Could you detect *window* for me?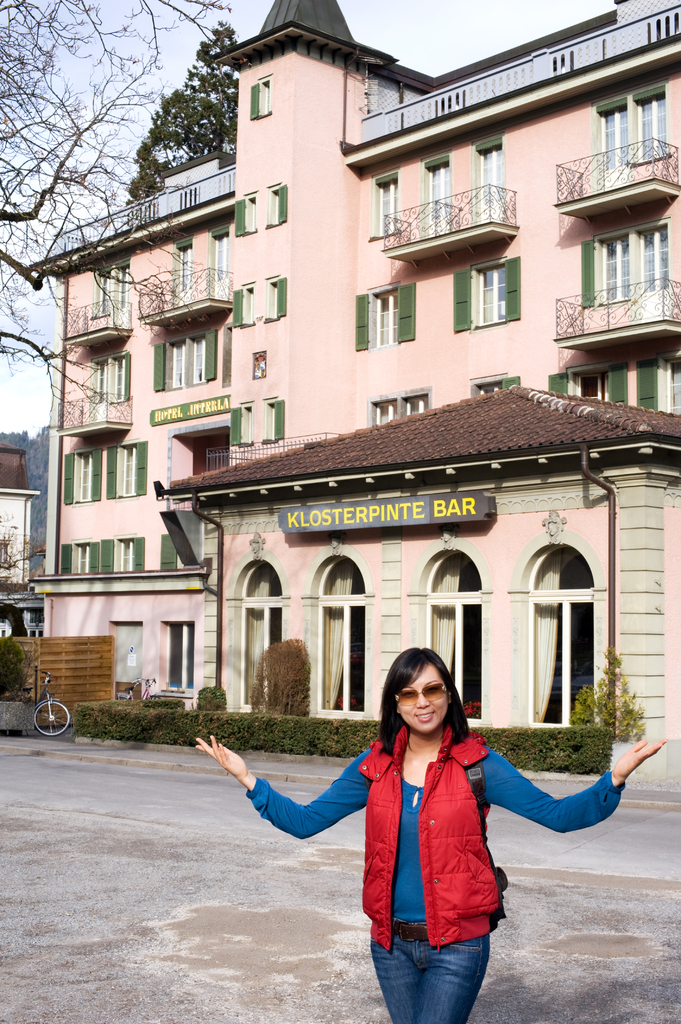
Detection result: select_region(102, 532, 140, 569).
